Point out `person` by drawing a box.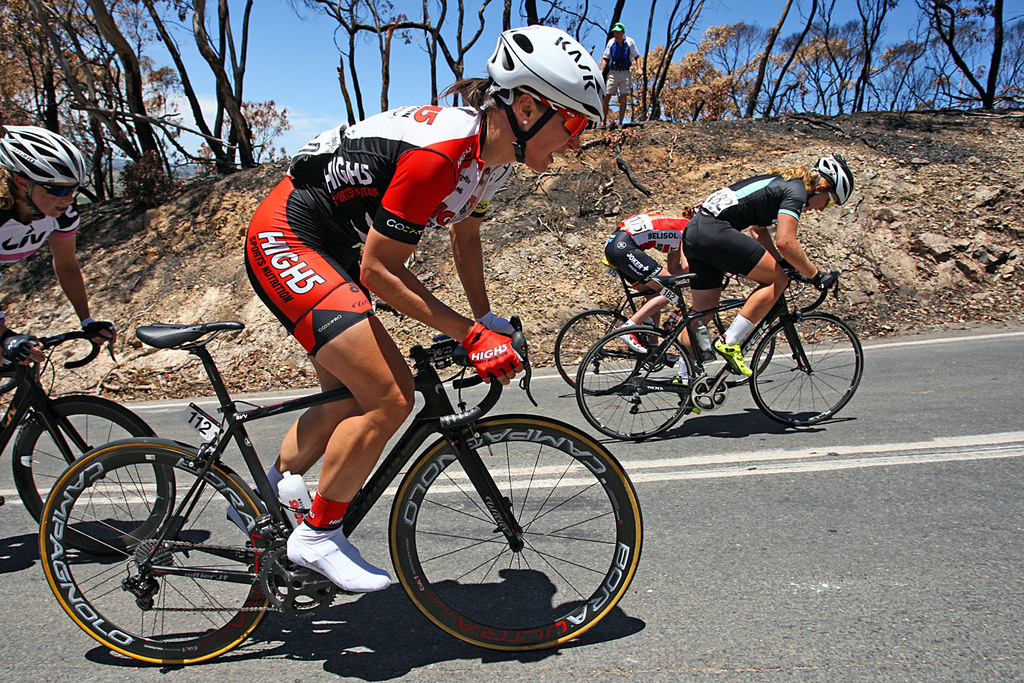
224:23:607:594.
